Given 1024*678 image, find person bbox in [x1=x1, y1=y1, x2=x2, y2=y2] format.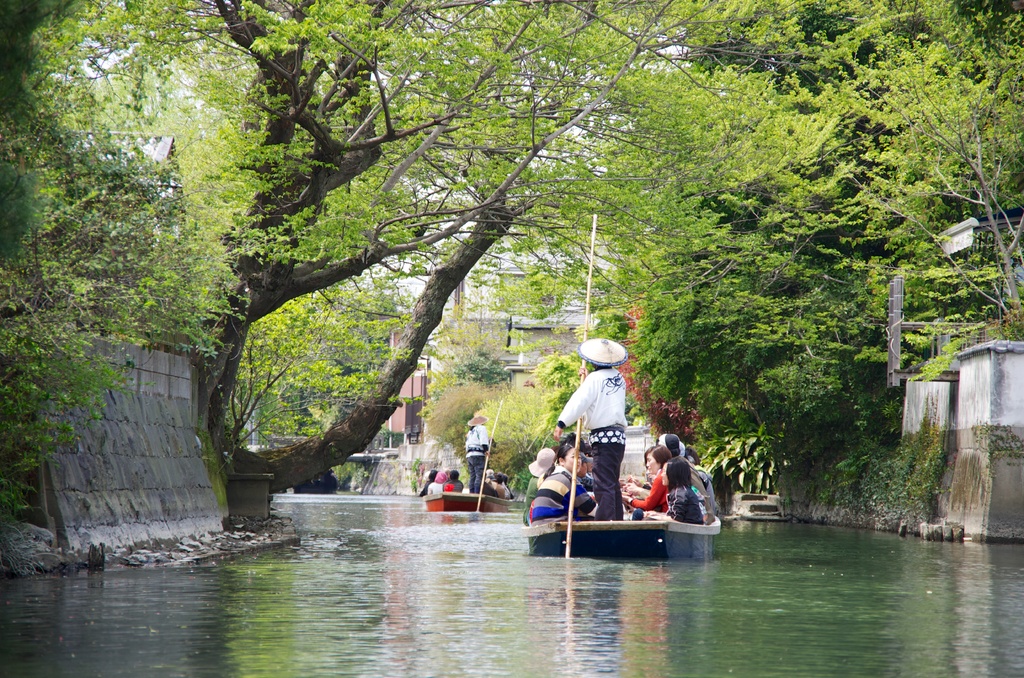
[x1=554, y1=332, x2=625, y2=524].
